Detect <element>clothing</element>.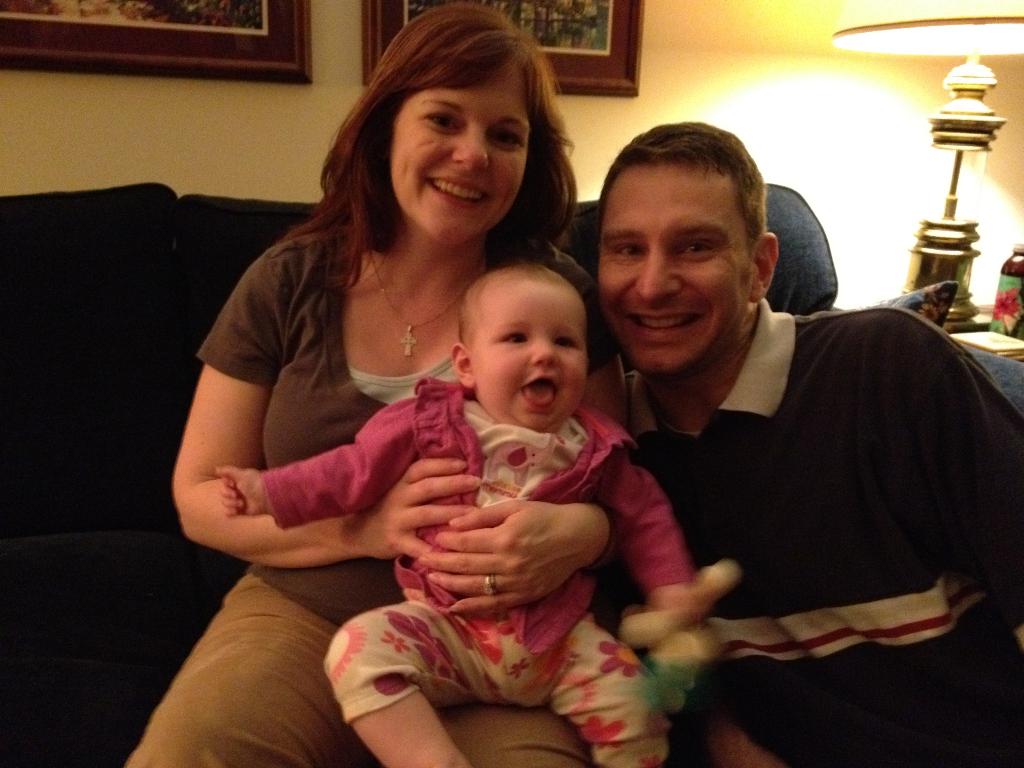
Detected at region(262, 376, 697, 767).
